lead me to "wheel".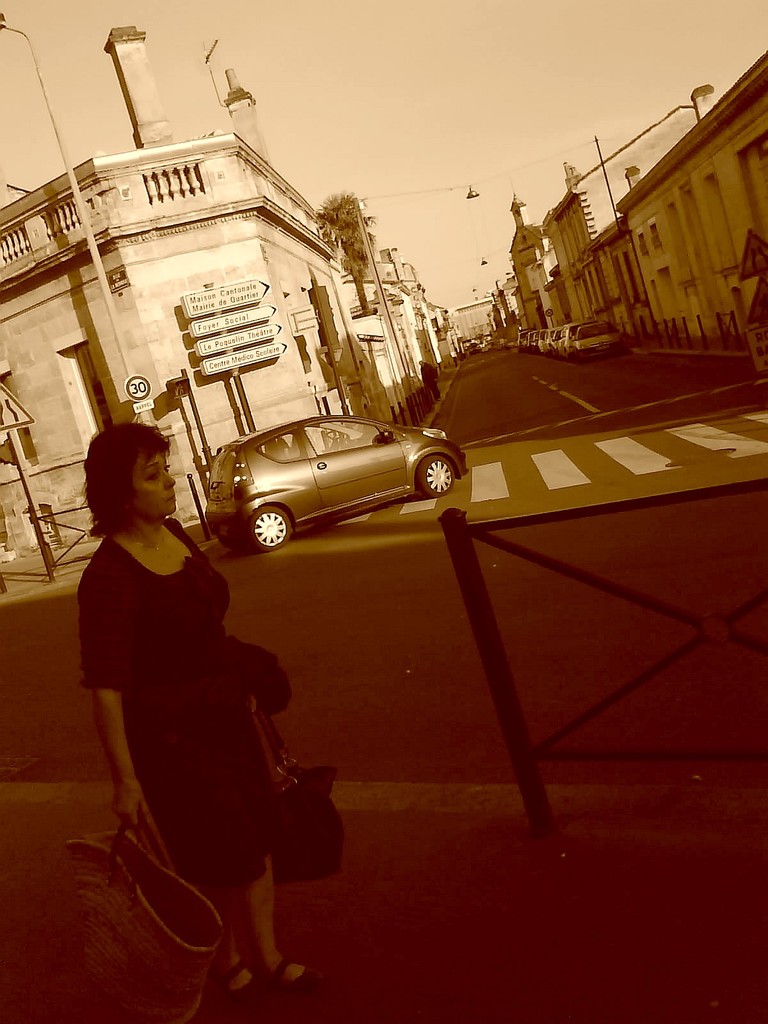
Lead to crop(244, 505, 297, 557).
